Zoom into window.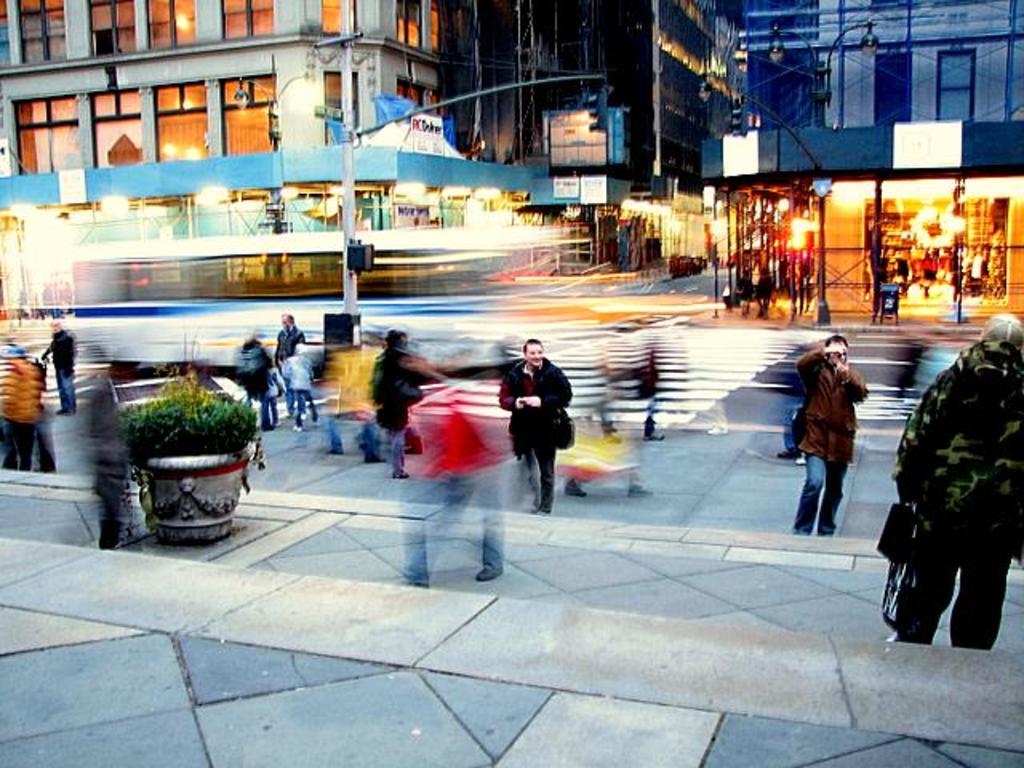
Zoom target: {"left": 88, "top": 91, "right": 144, "bottom": 165}.
